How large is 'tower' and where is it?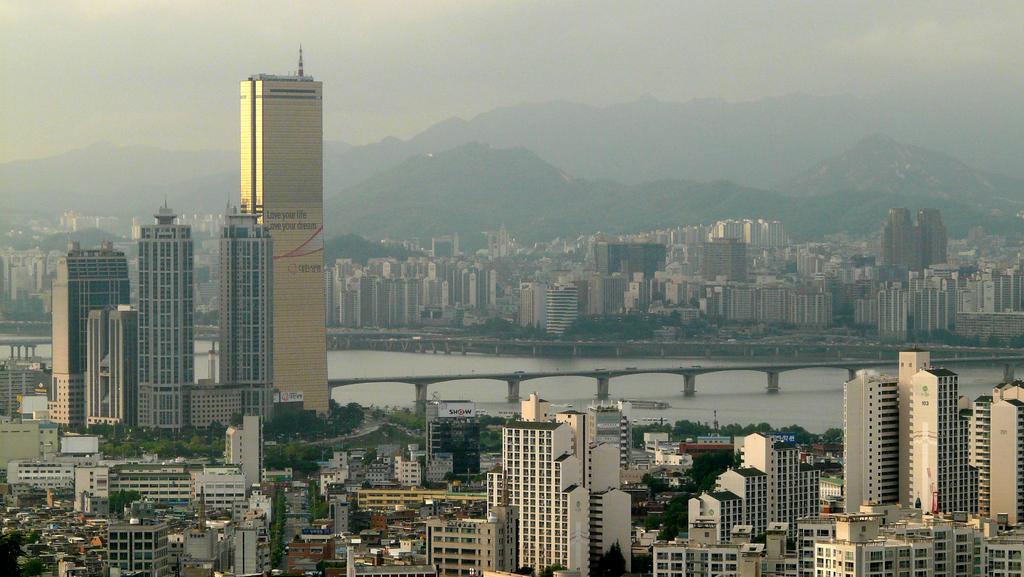
Bounding box: left=134, top=203, right=276, bottom=433.
